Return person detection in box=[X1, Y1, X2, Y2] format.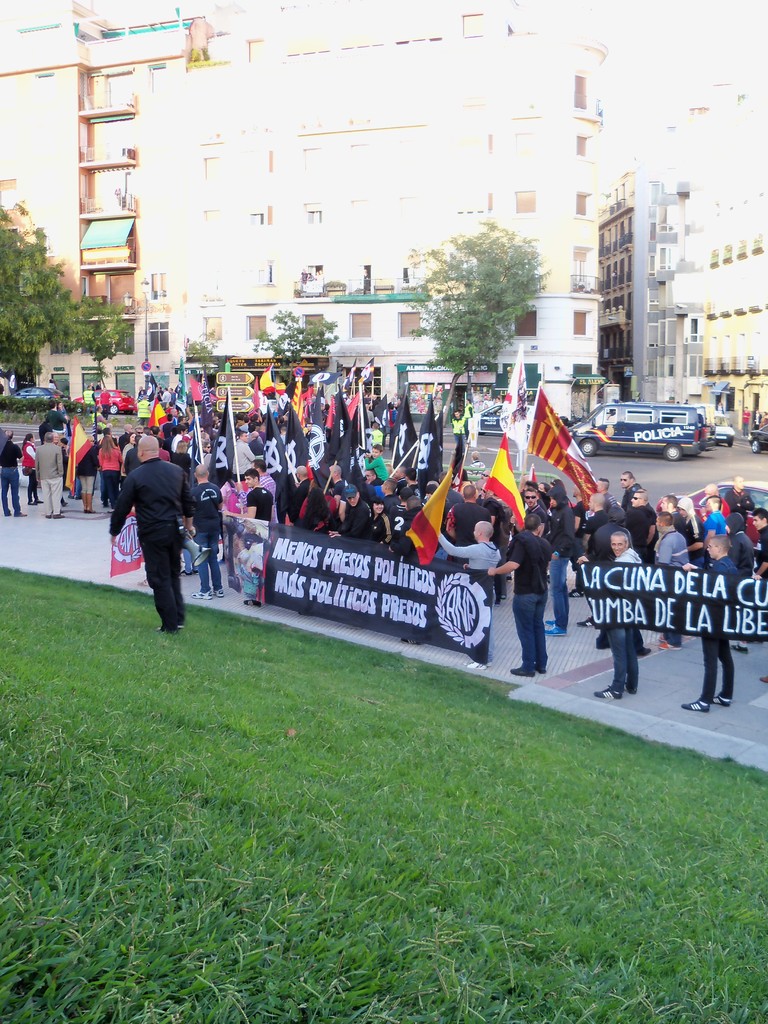
box=[167, 383, 176, 402].
